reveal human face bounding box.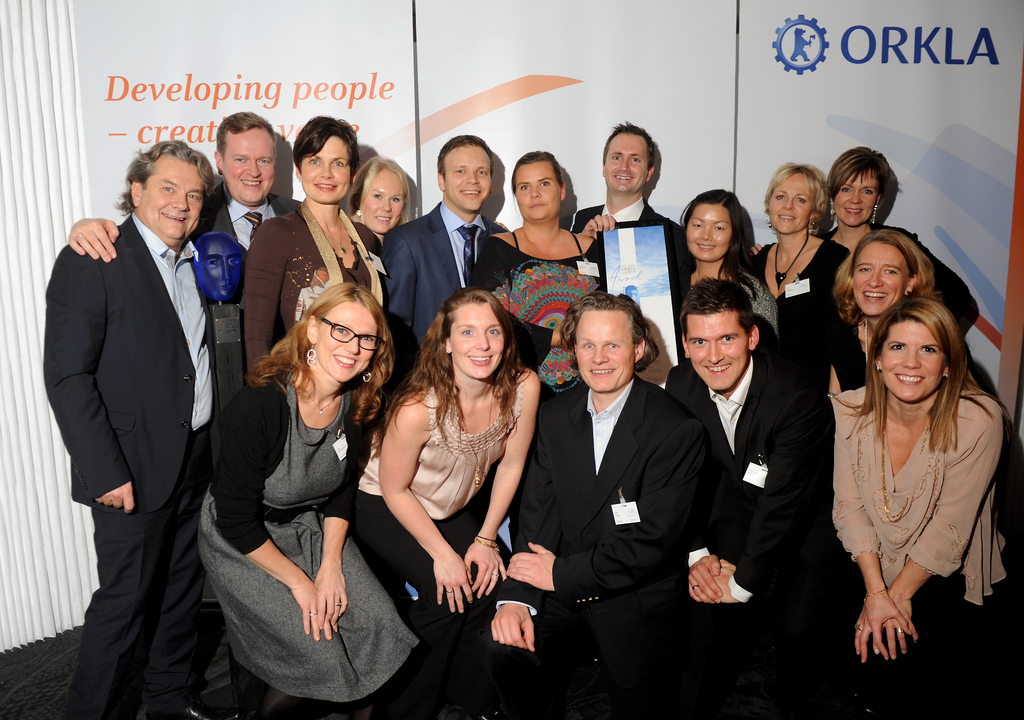
Revealed: bbox(834, 169, 879, 225).
